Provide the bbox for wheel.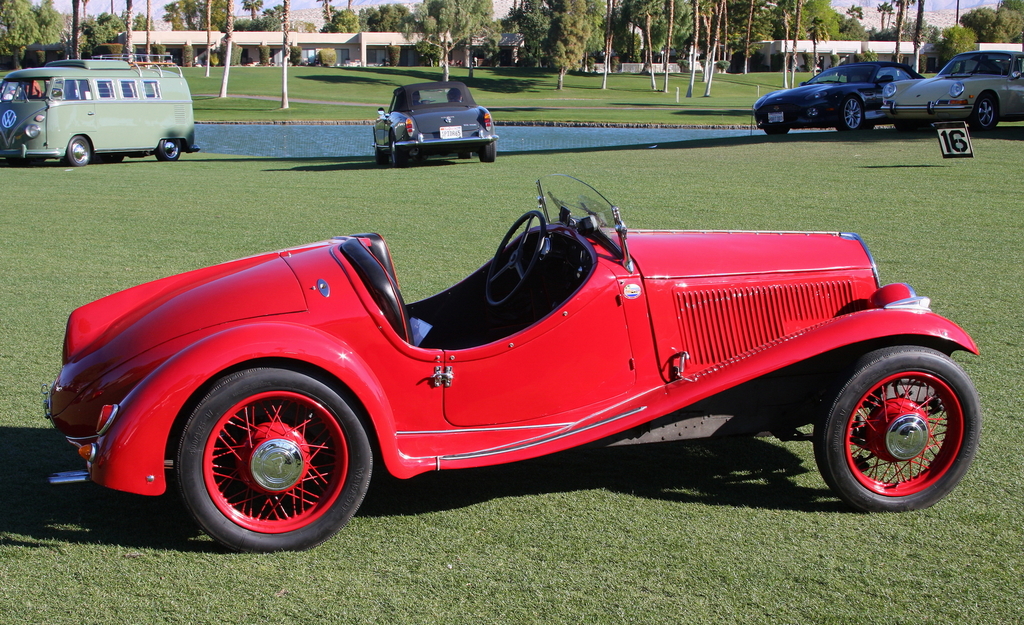
[176,359,373,549].
